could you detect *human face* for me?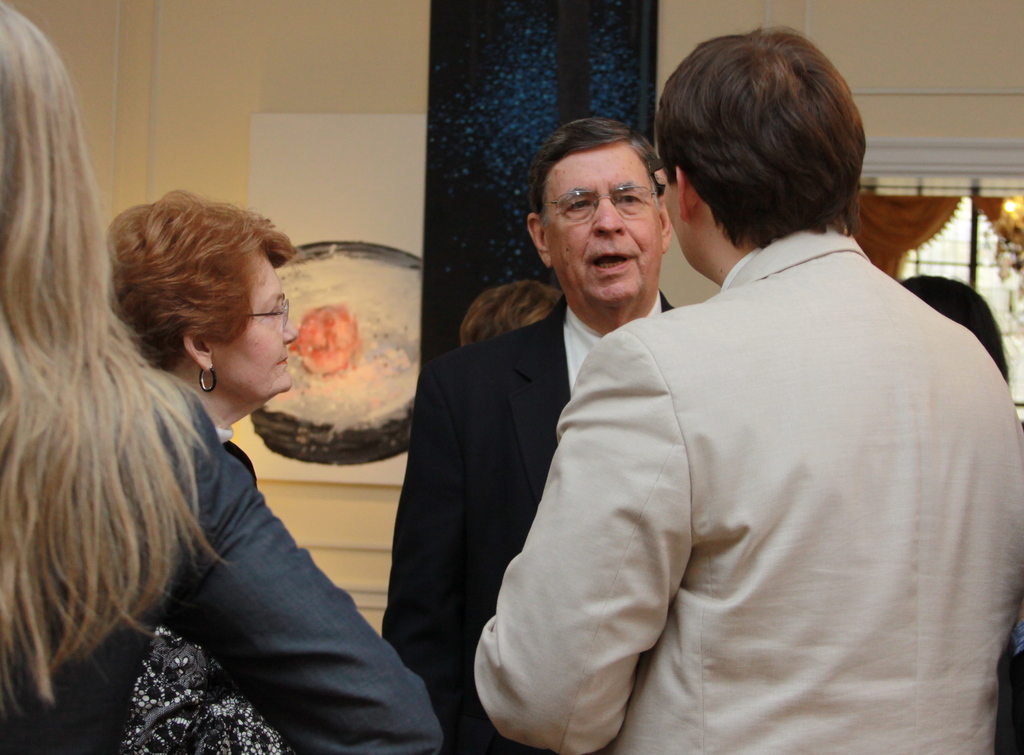
Detection result: x1=212, y1=243, x2=294, y2=401.
